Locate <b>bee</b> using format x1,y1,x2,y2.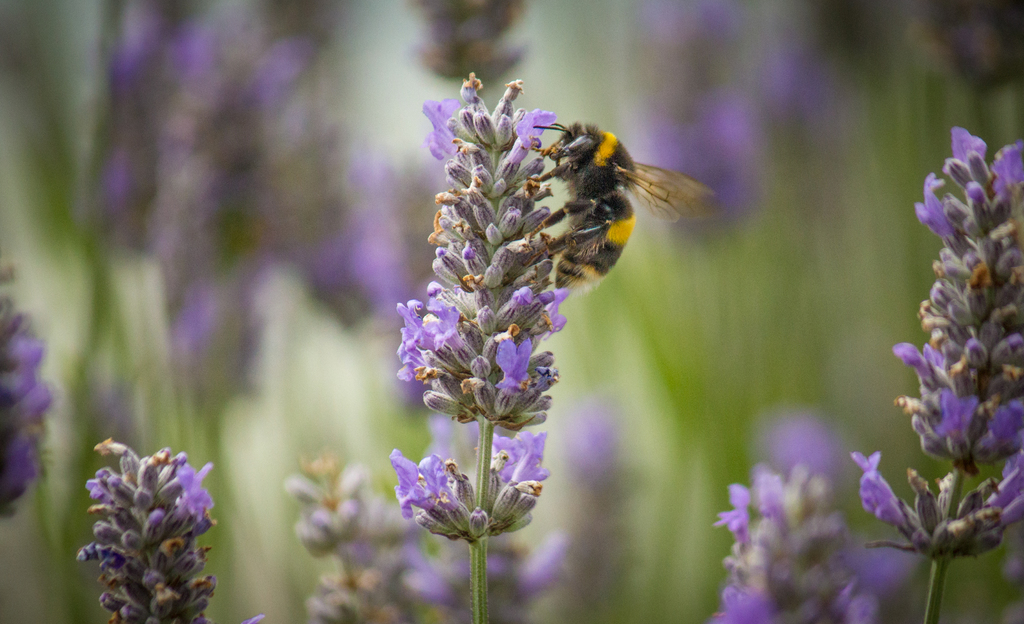
529,110,723,319.
